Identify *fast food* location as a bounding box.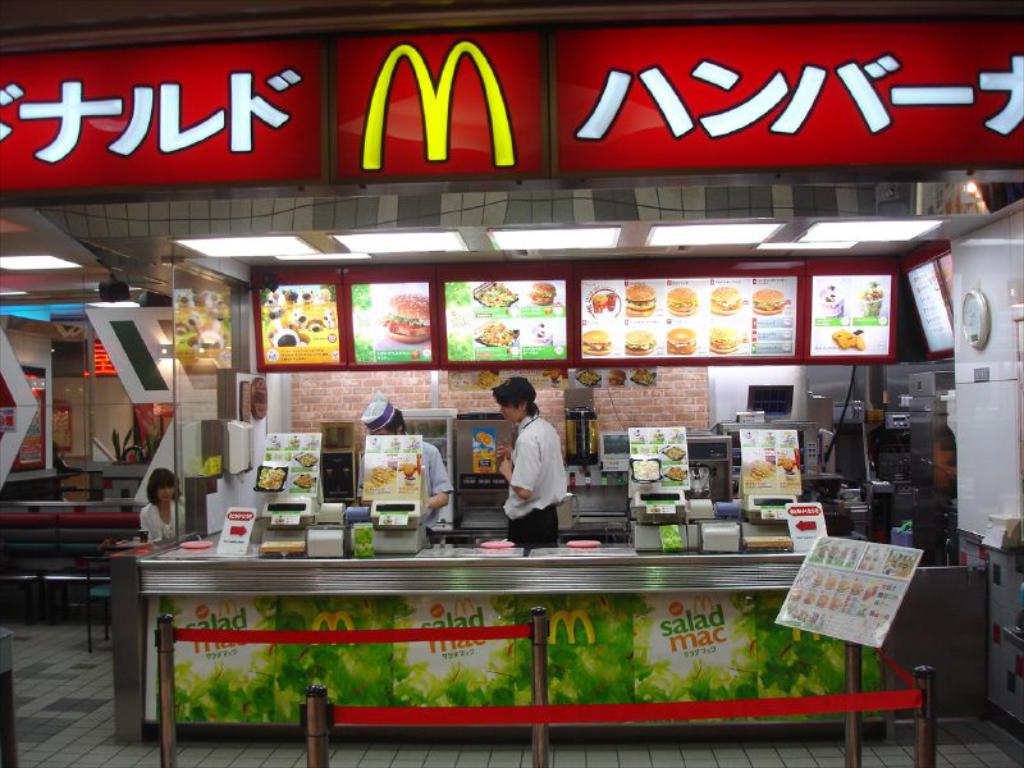
pyautogui.locateOnScreen(540, 367, 562, 383).
